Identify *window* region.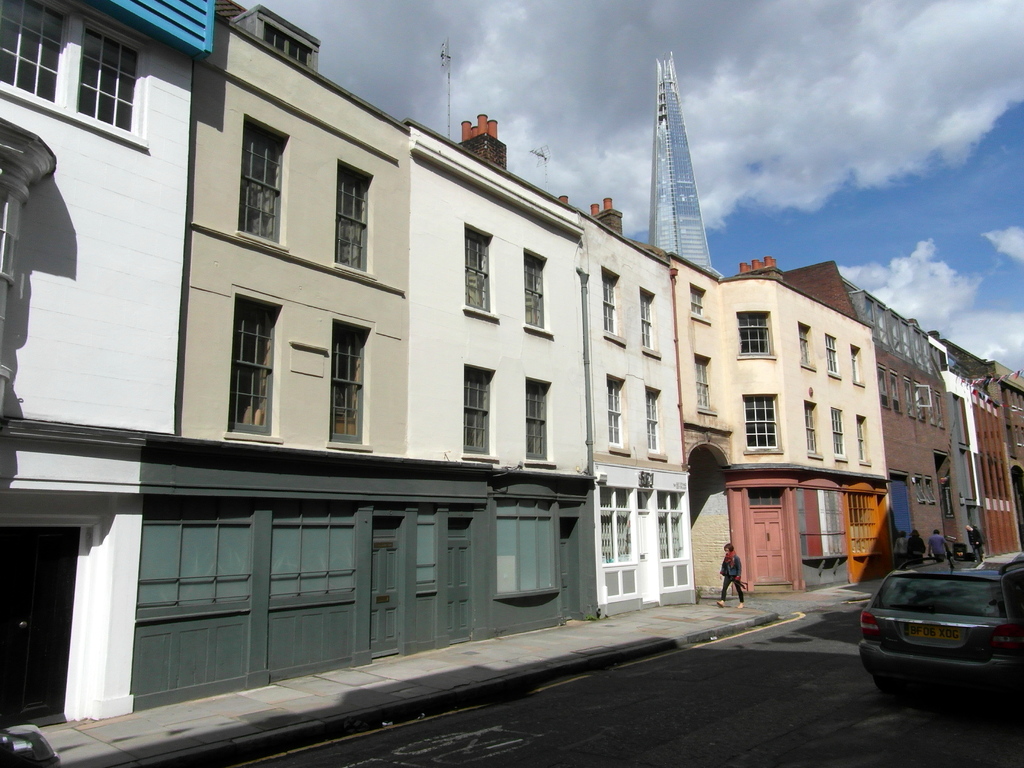
Region: 831 410 844 454.
